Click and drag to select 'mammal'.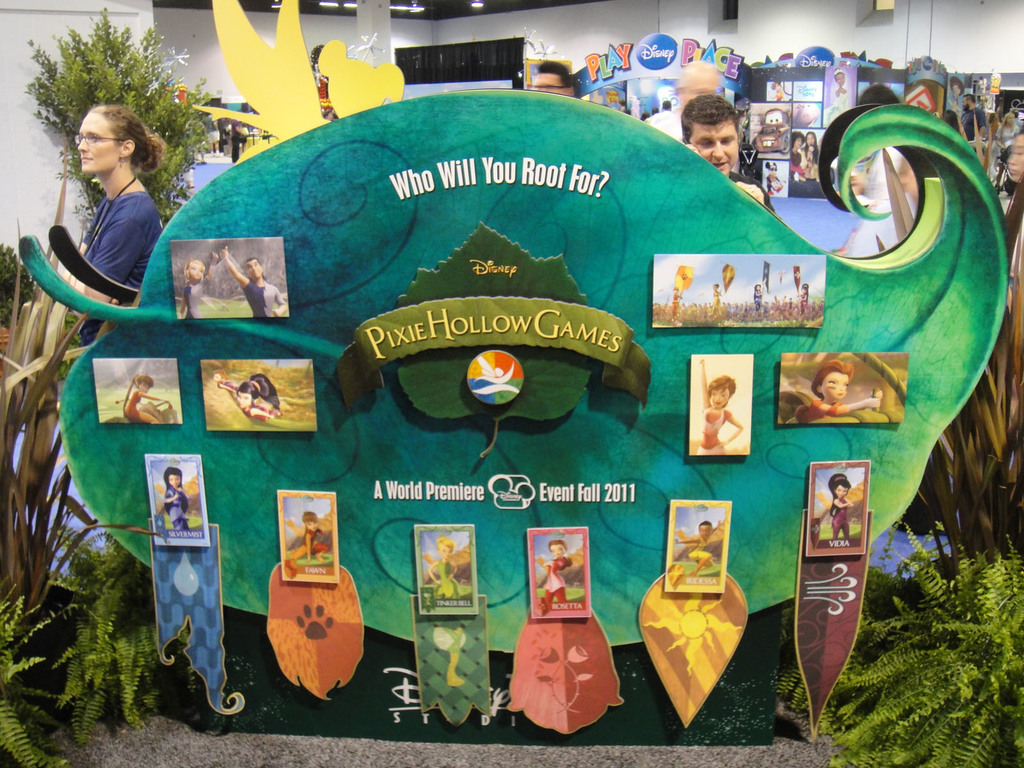
Selection: [428, 537, 456, 603].
